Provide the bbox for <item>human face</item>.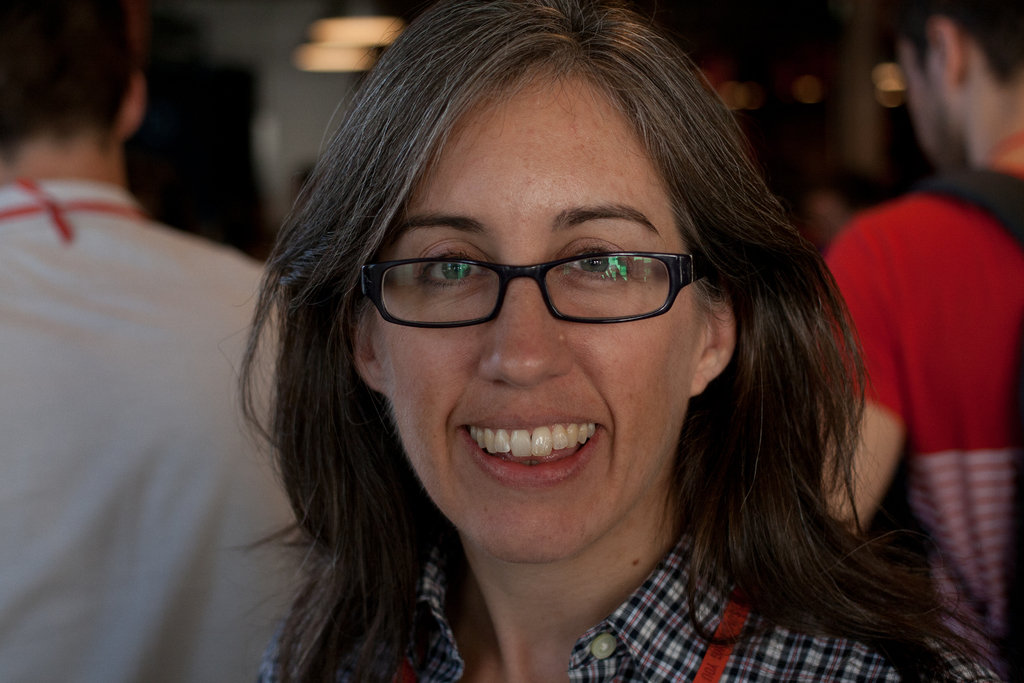
372, 65, 715, 567.
